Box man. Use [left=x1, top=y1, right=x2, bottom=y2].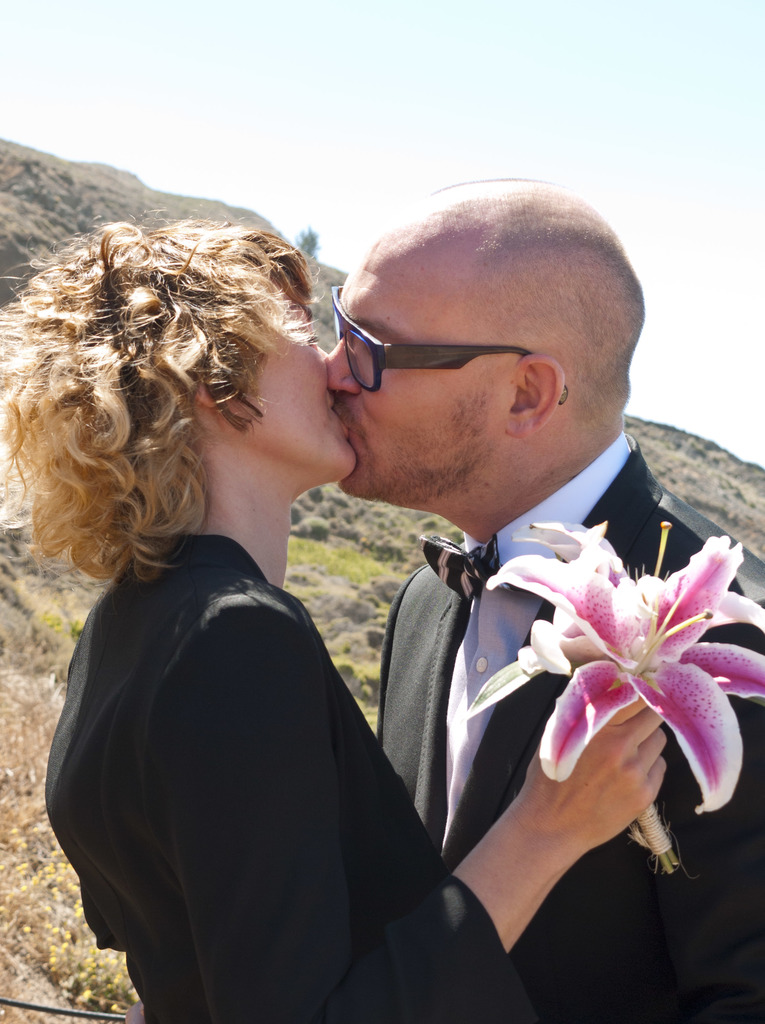
[left=324, top=173, right=764, bottom=1023].
